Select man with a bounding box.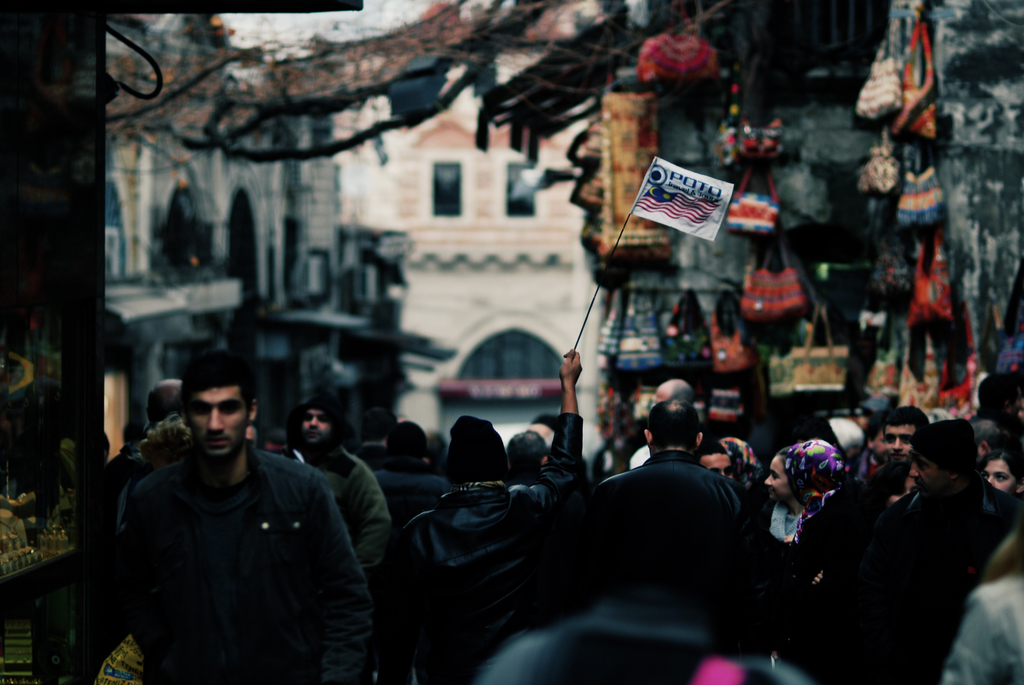
crop(280, 395, 394, 561).
